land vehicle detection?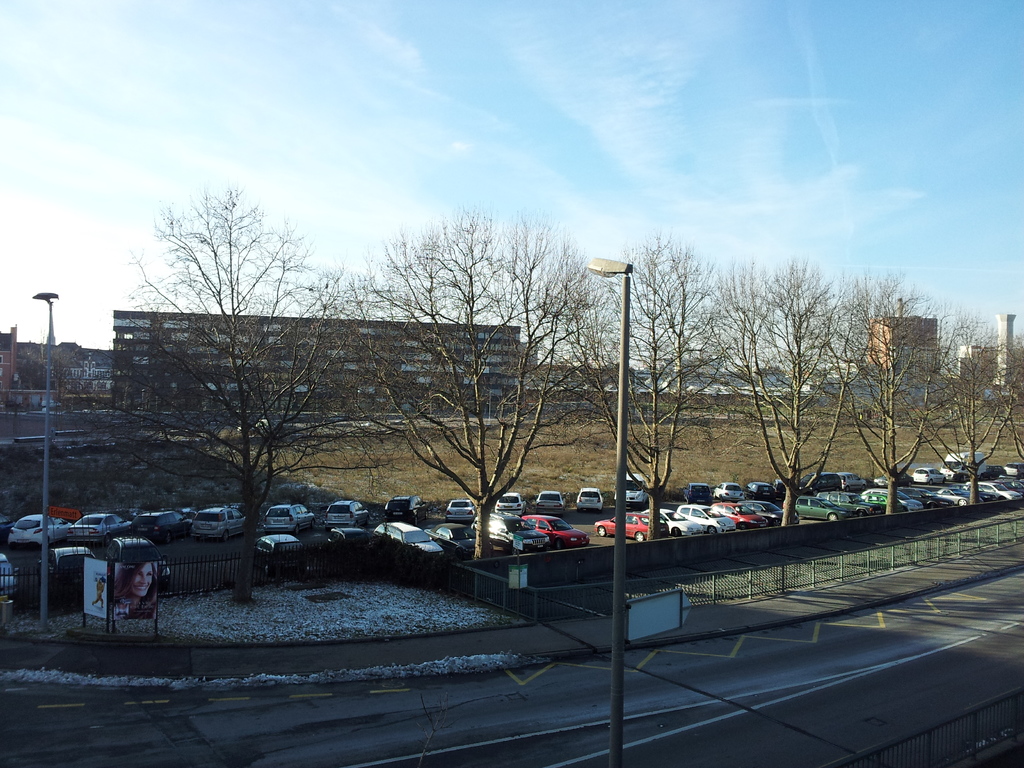
<bbox>682, 502, 737, 529</bbox>
